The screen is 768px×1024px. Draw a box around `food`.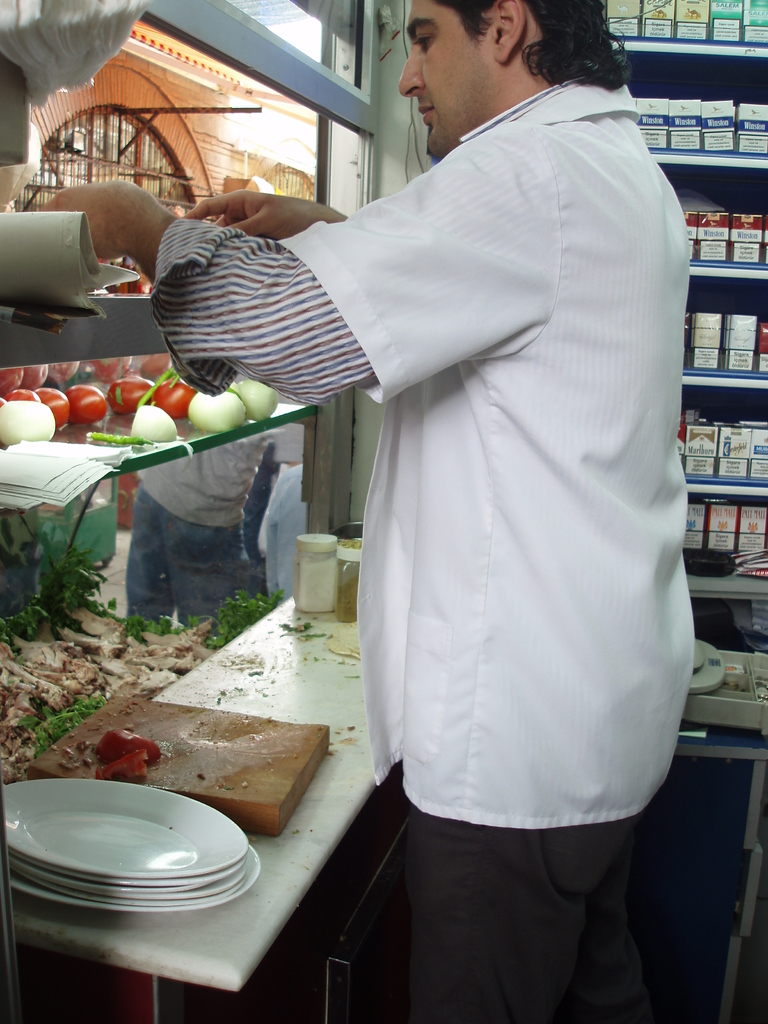
region(189, 387, 245, 433).
